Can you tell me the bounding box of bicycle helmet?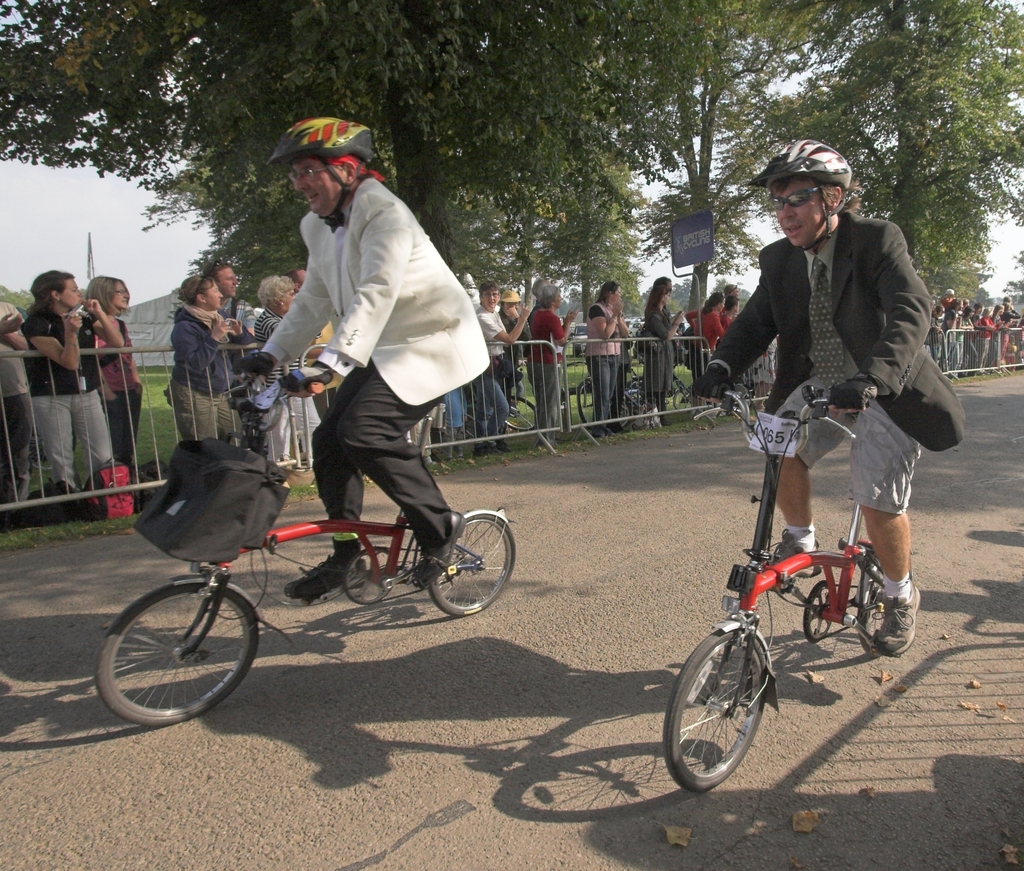
x1=266, y1=115, x2=383, y2=234.
